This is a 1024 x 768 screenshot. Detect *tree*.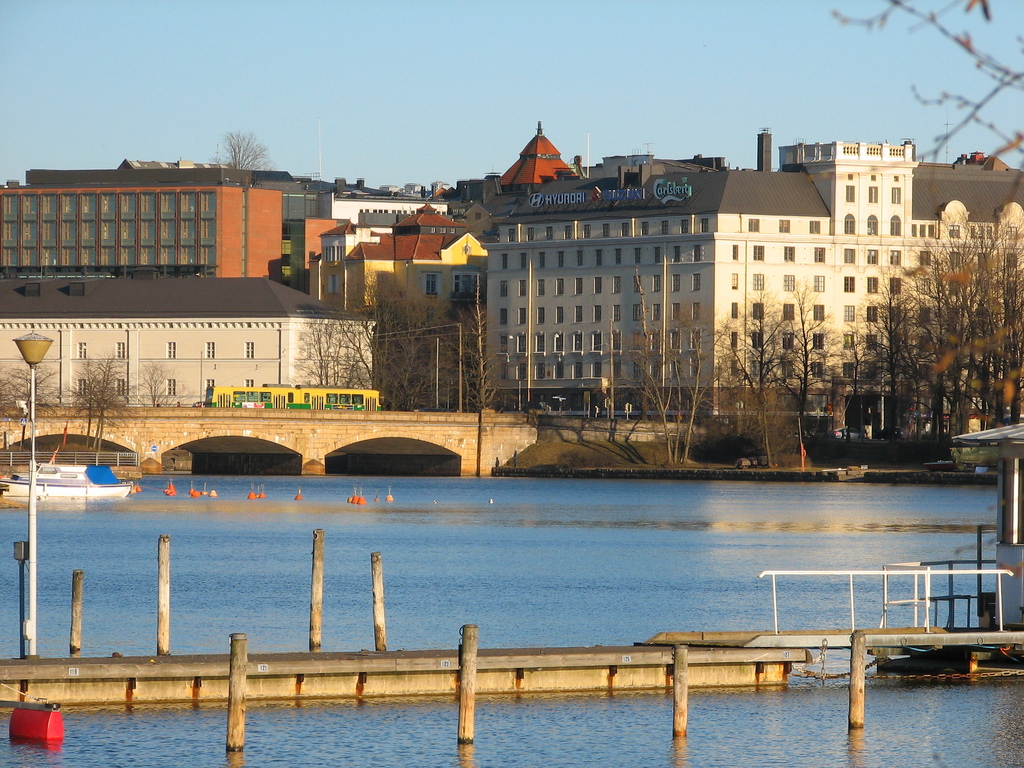
crop(622, 292, 718, 463).
